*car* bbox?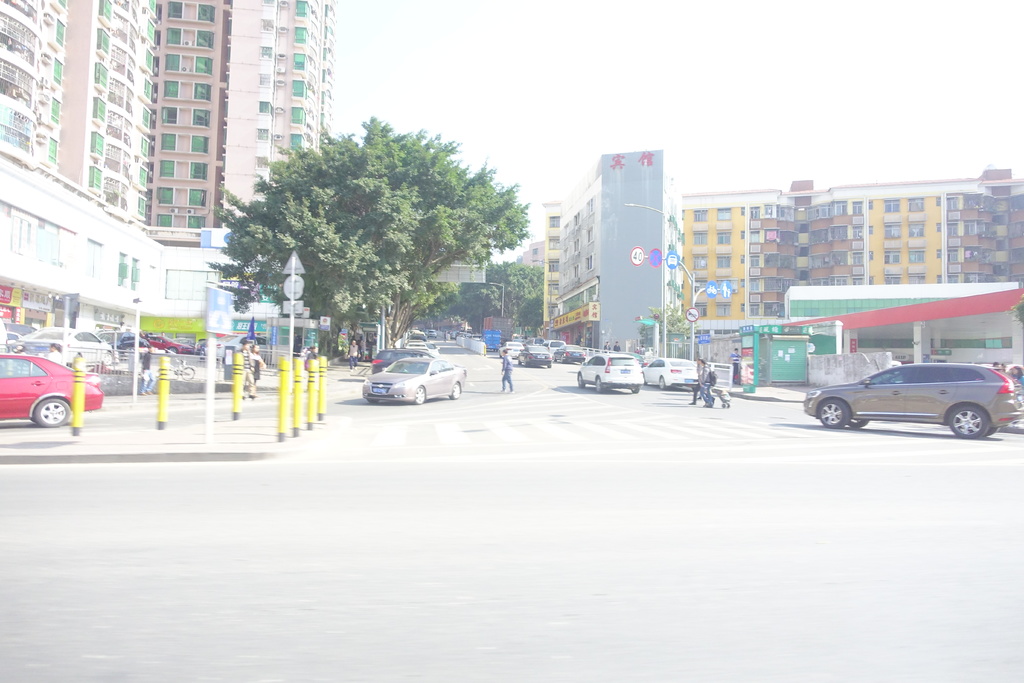
region(0, 345, 106, 431)
